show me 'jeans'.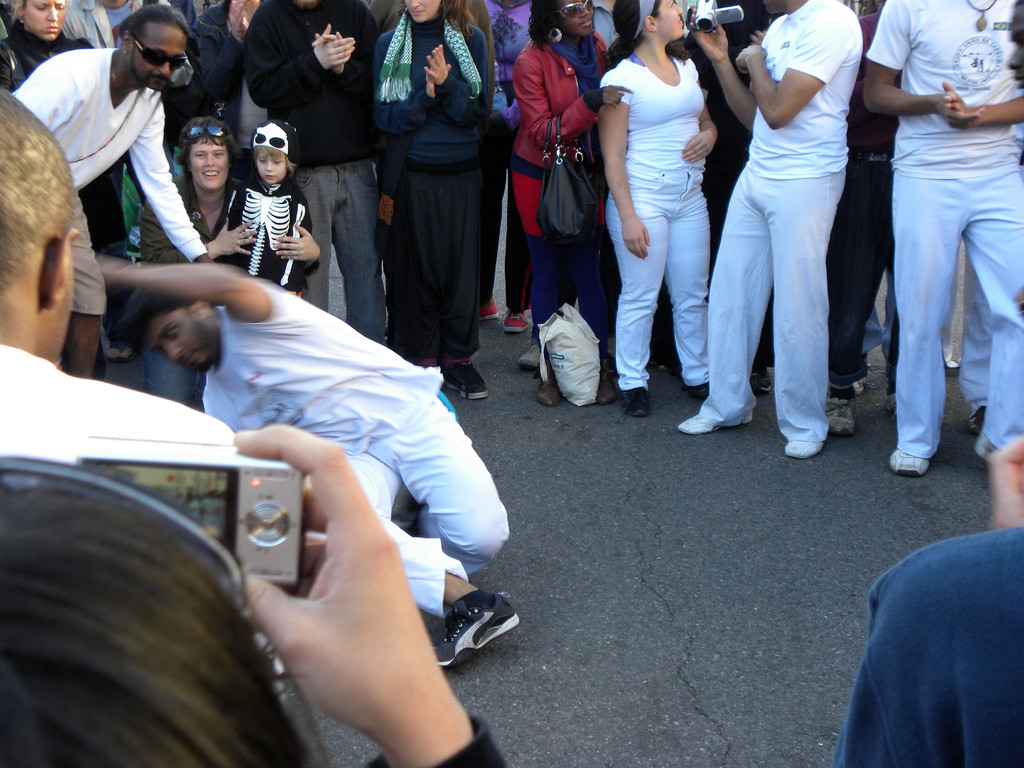
'jeans' is here: select_region(960, 260, 990, 408).
